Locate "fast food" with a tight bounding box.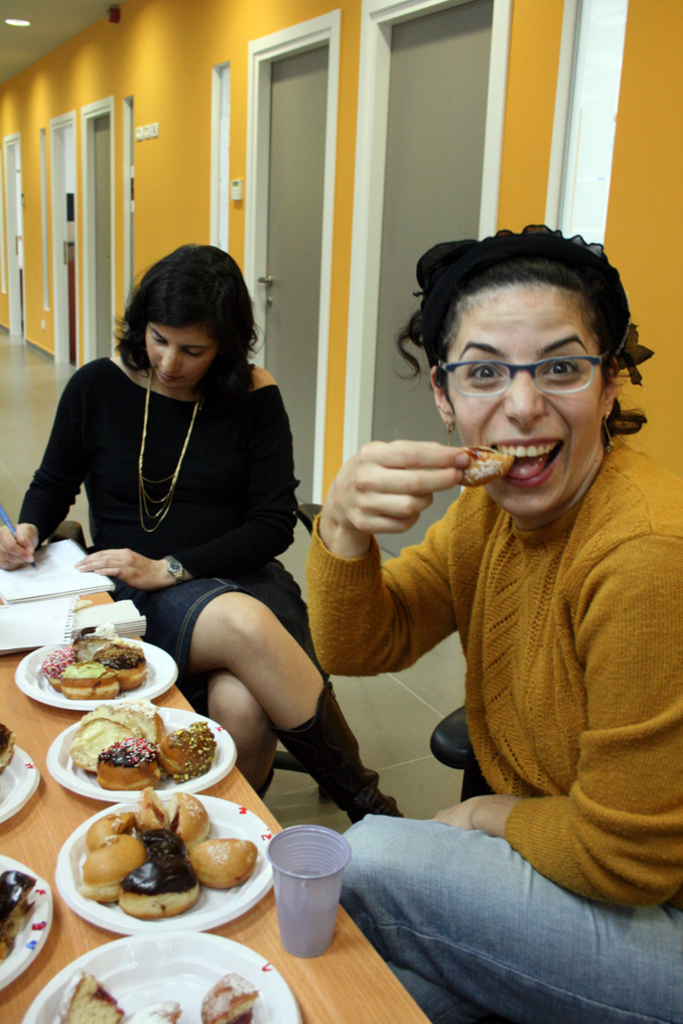
{"x1": 57, "y1": 972, "x2": 262, "y2": 1023}.
